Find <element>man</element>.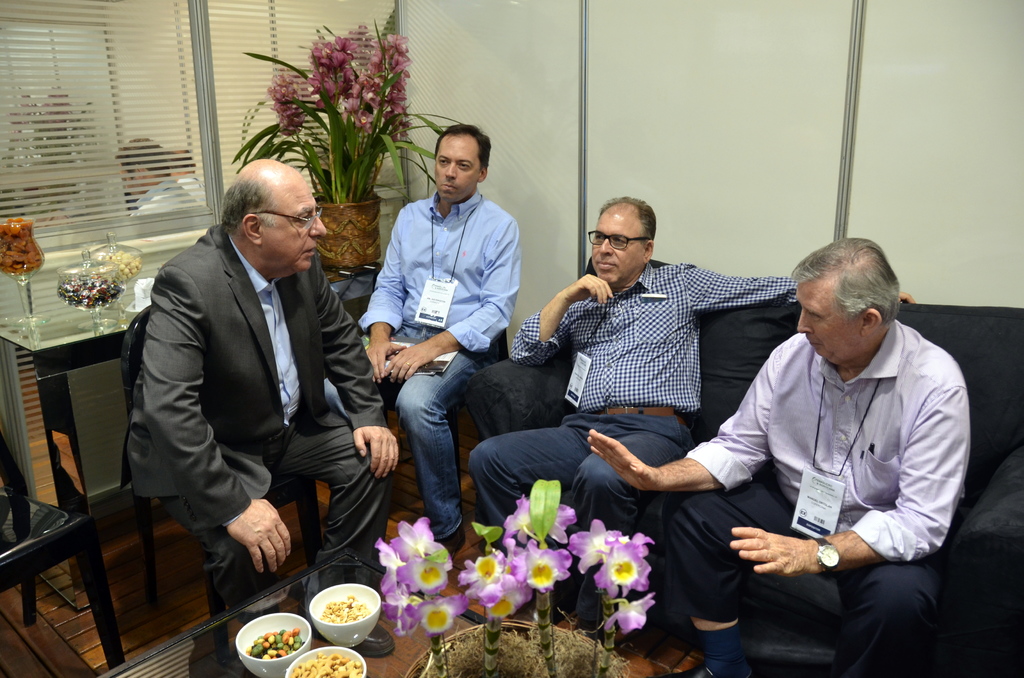
left=322, top=118, right=520, bottom=560.
